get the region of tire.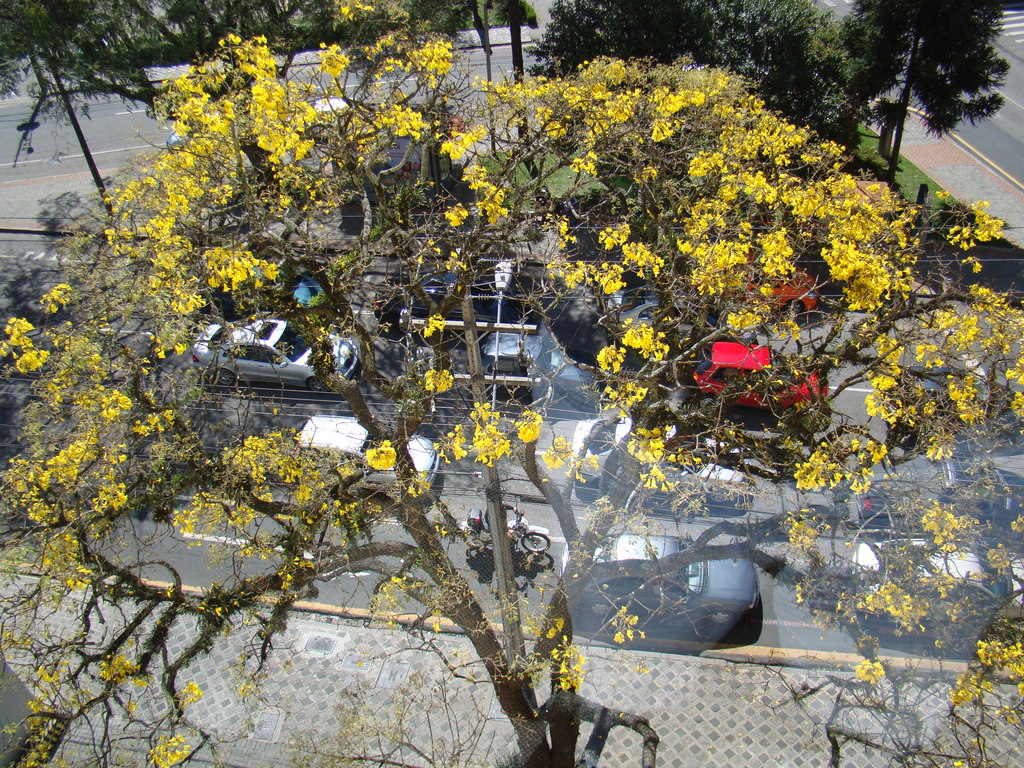
x1=389 y1=491 x2=399 y2=507.
